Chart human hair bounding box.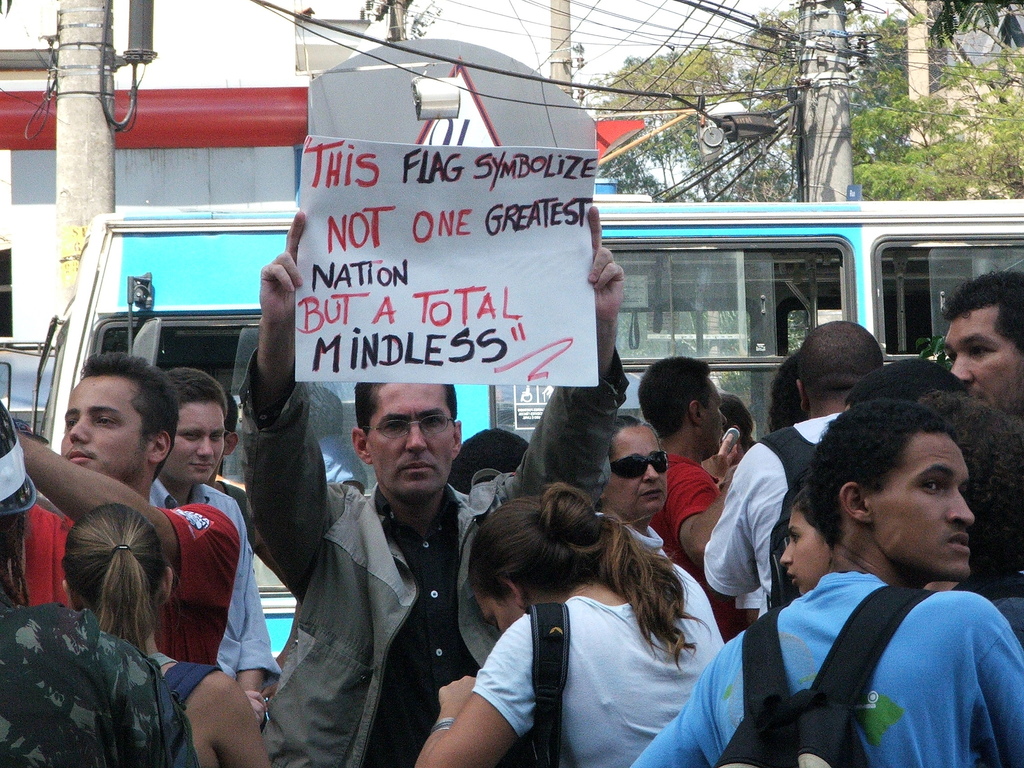
Charted: <bbox>800, 321, 884, 397</bbox>.
